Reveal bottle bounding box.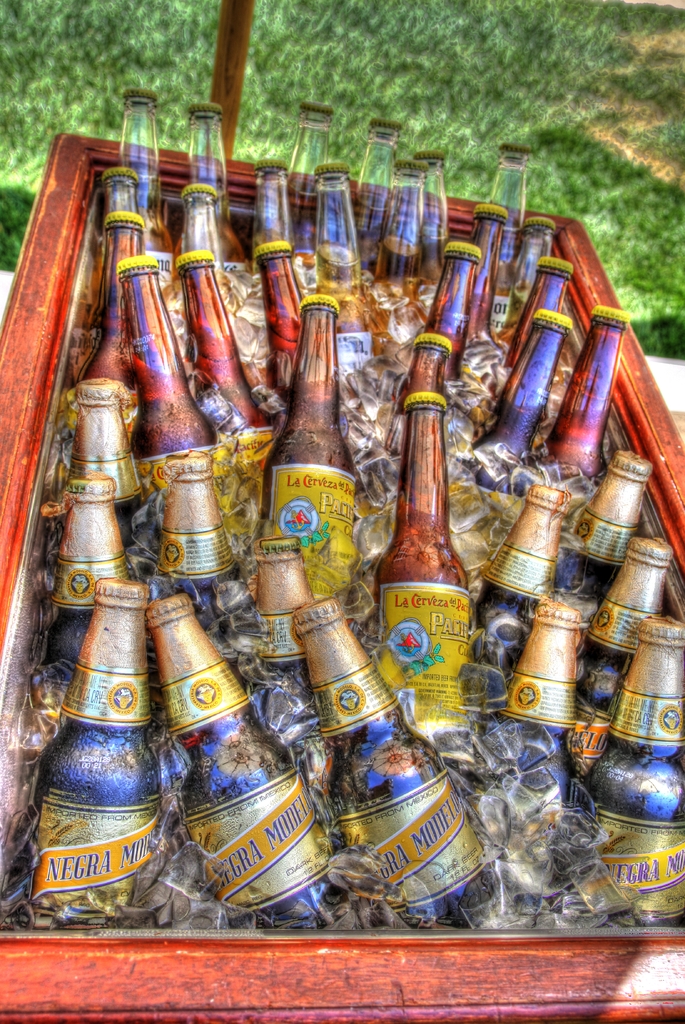
Revealed: 131, 593, 359, 946.
